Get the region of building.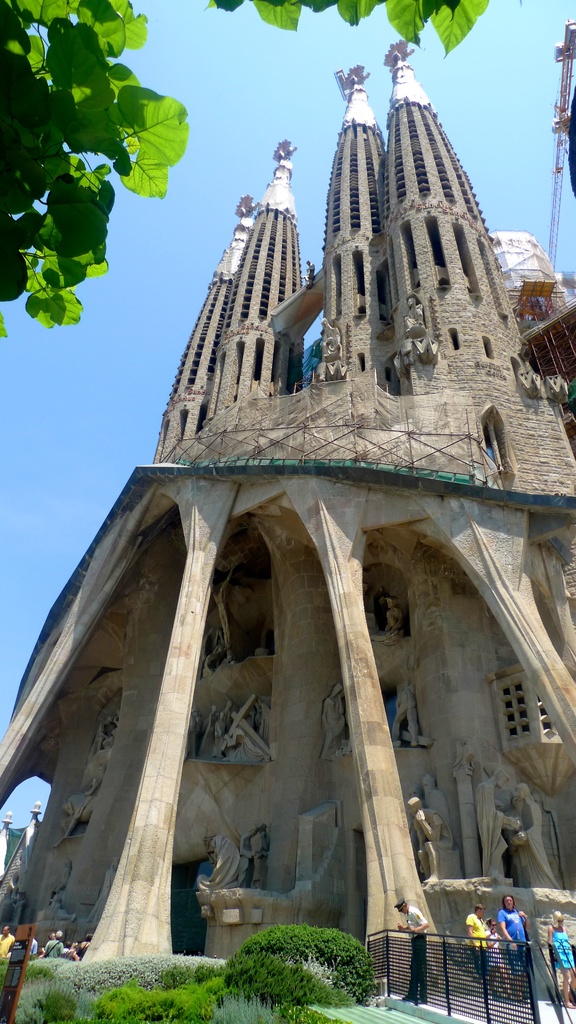
(left=0, top=42, right=575, bottom=1004).
